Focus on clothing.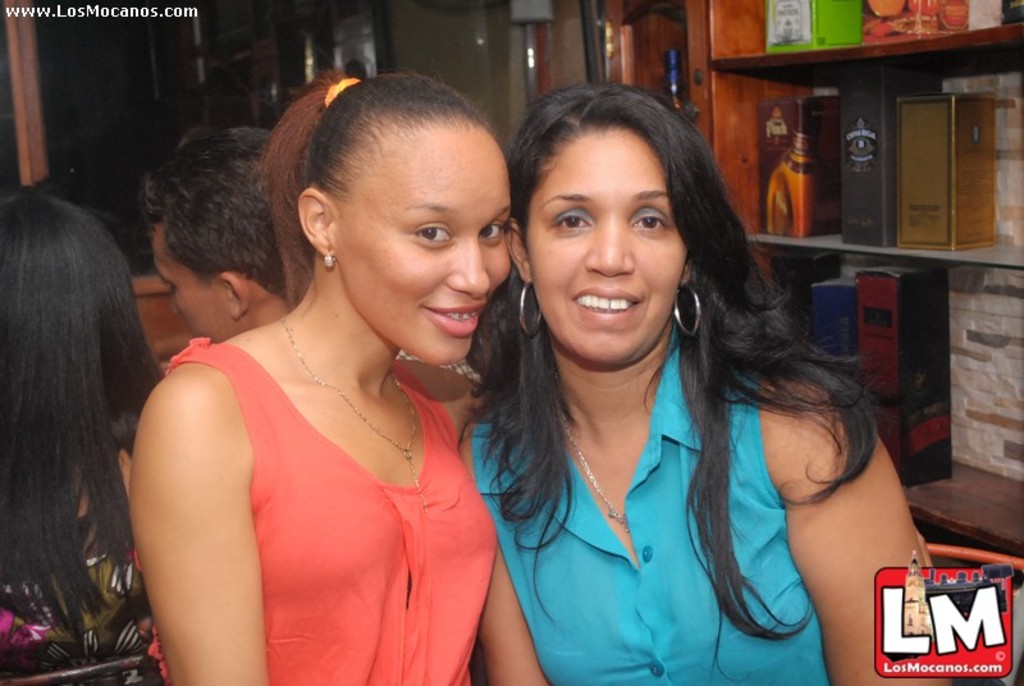
Focused at locate(148, 297, 471, 666).
